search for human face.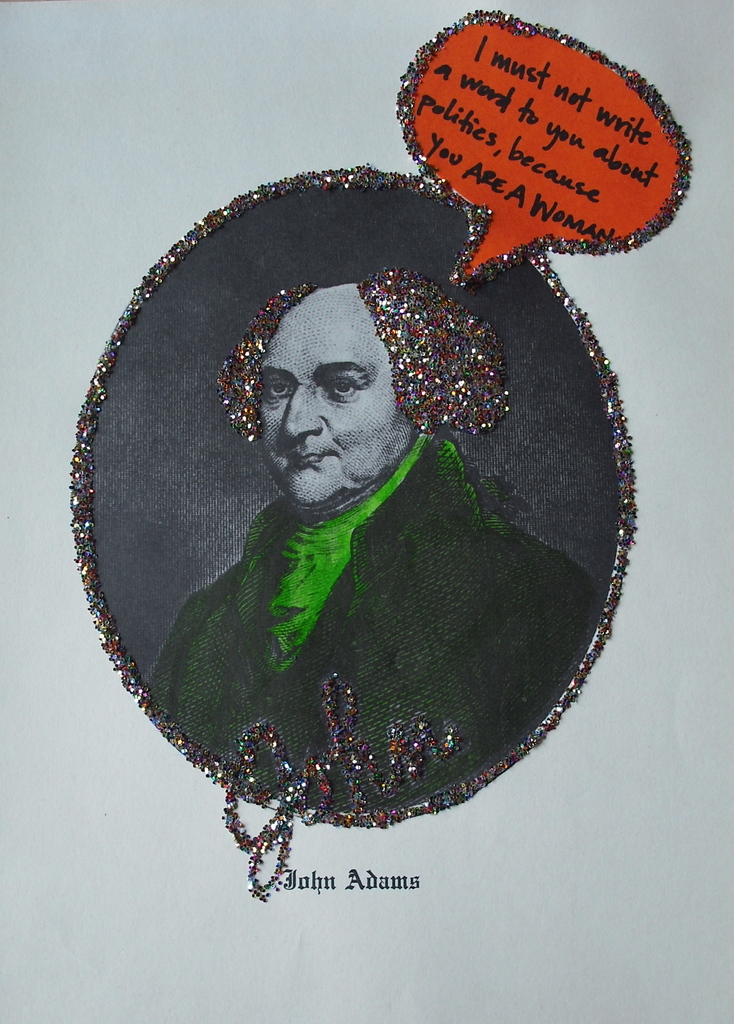
Found at 256,281,414,503.
